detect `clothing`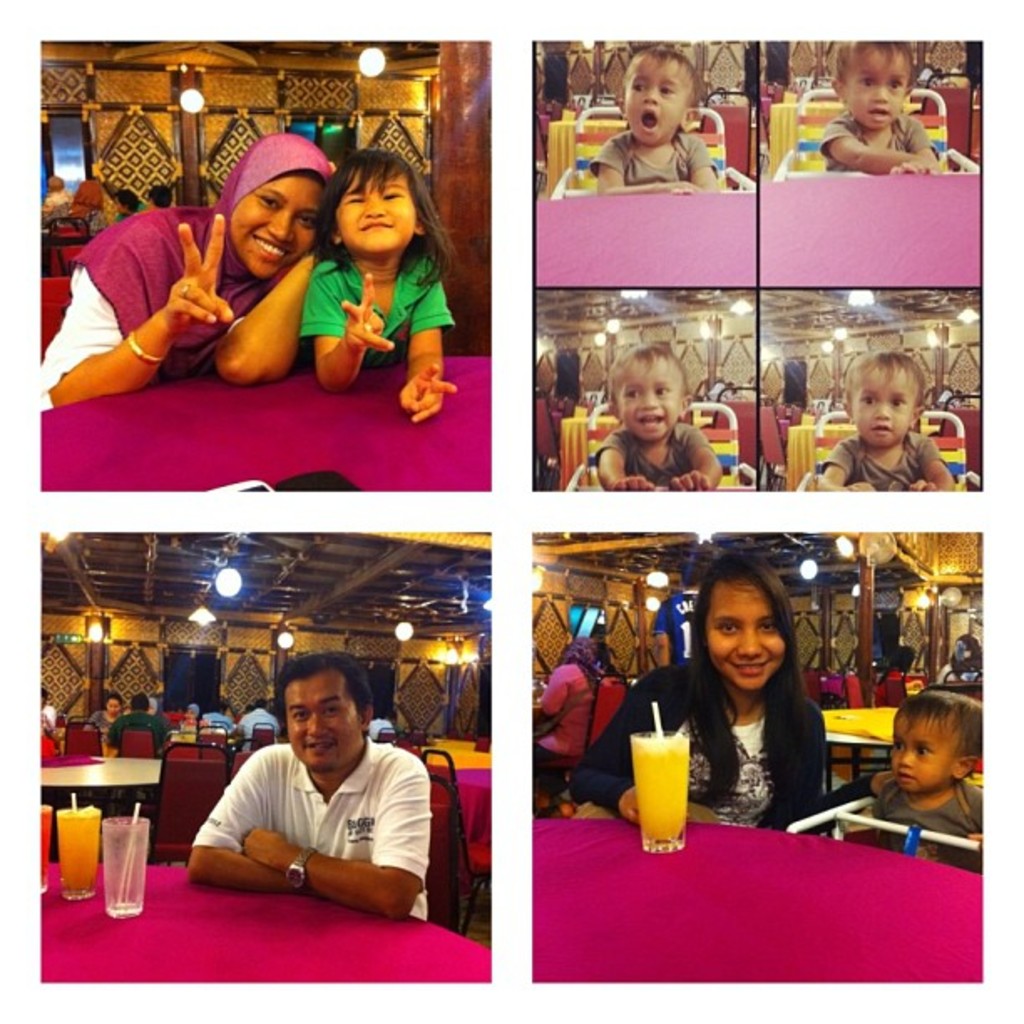
x1=579 y1=129 x2=713 y2=194
